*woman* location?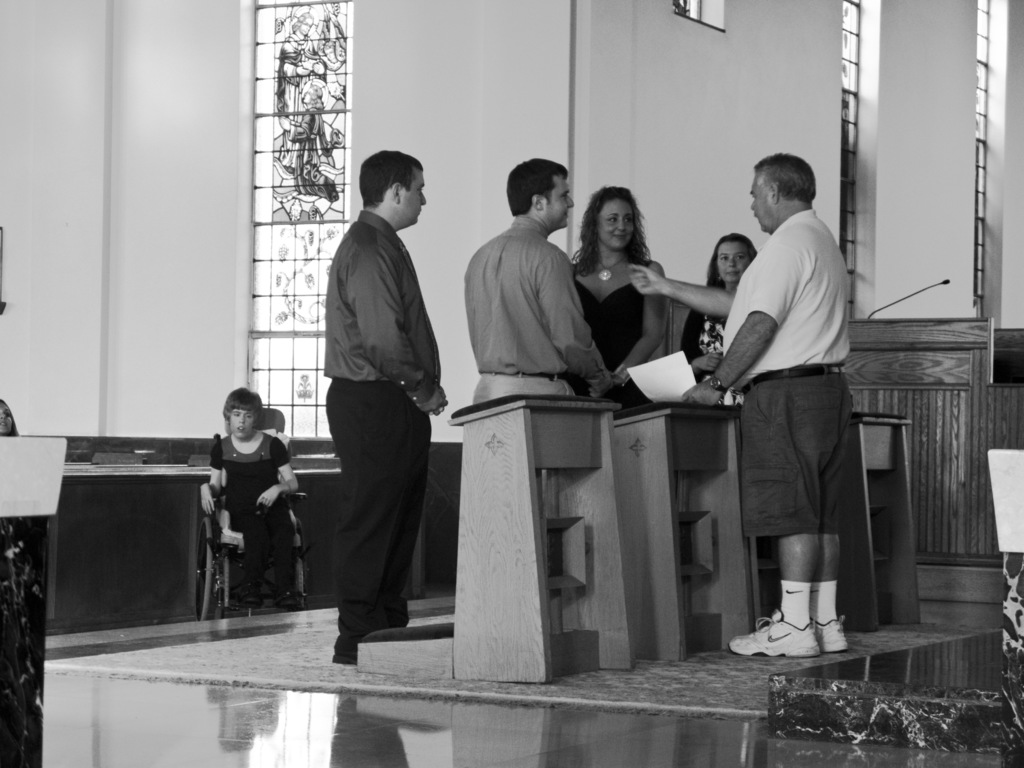
pyautogui.locateOnScreen(201, 386, 301, 607)
